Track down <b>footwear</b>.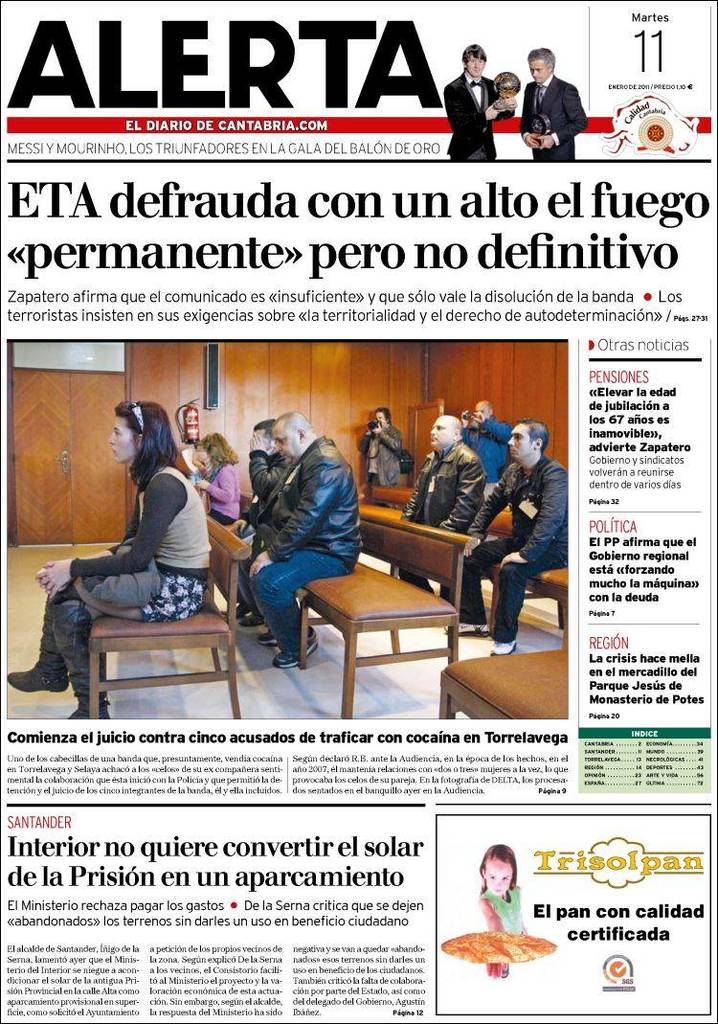
Tracked to <region>242, 612, 263, 625</region>.
